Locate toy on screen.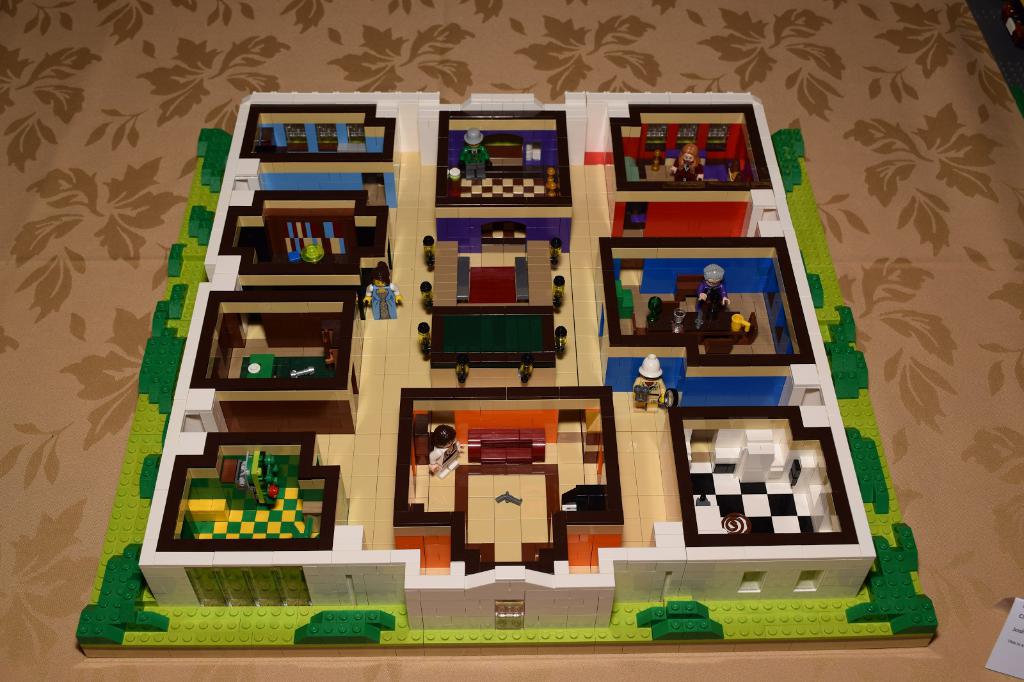
On screen at crop(420, 283, 432, 312).
